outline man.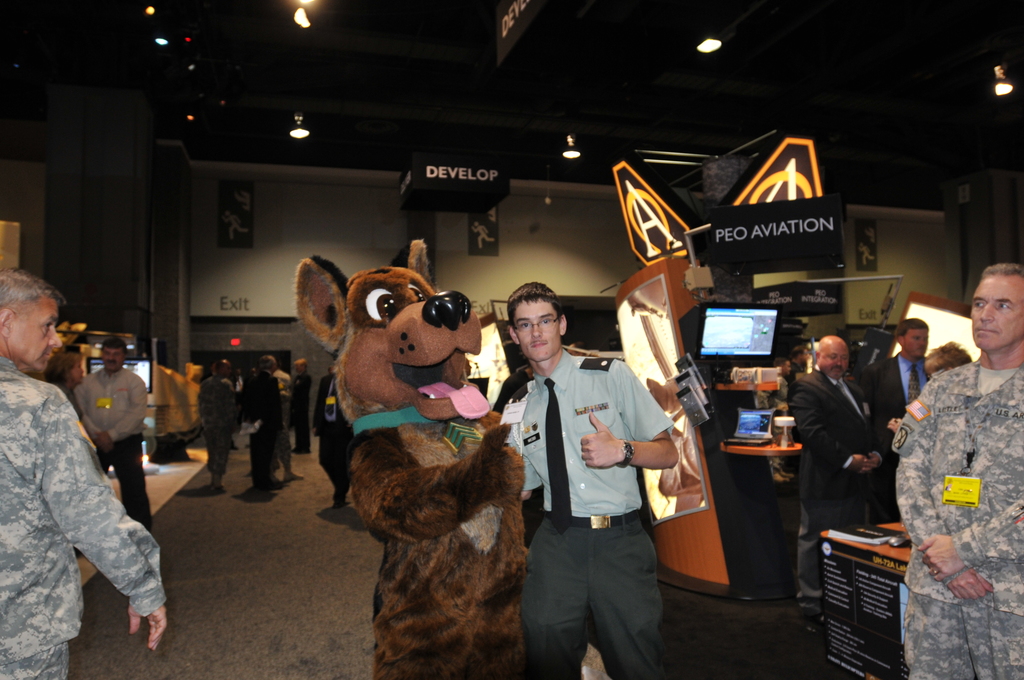
Outline: [272,363,292,429].
